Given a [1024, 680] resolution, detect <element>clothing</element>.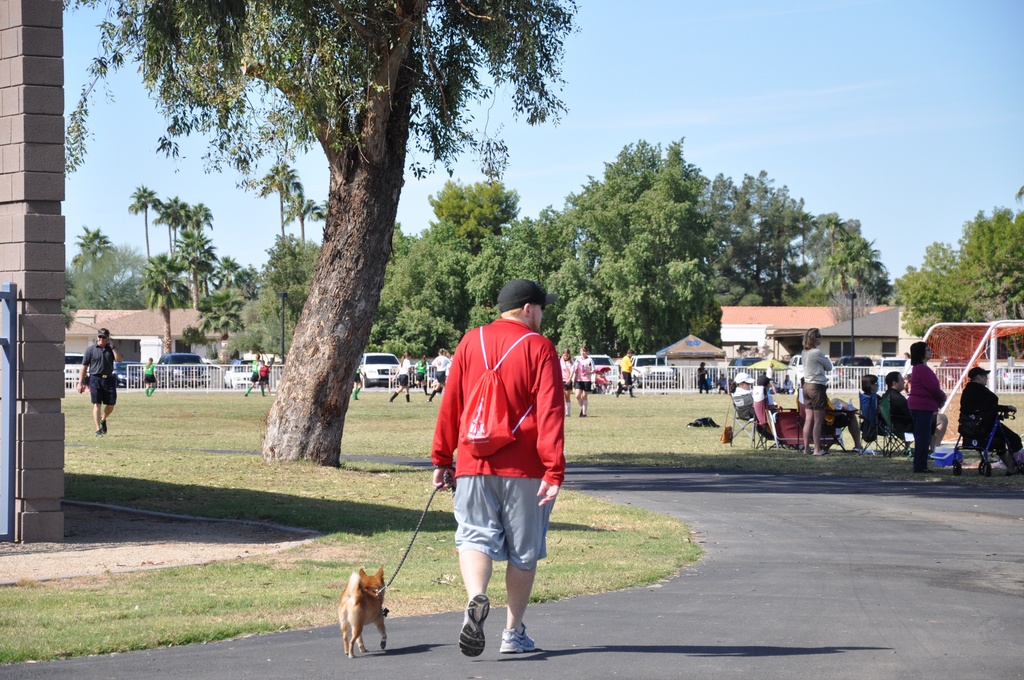
BBox(796, 344, 829, 417).
